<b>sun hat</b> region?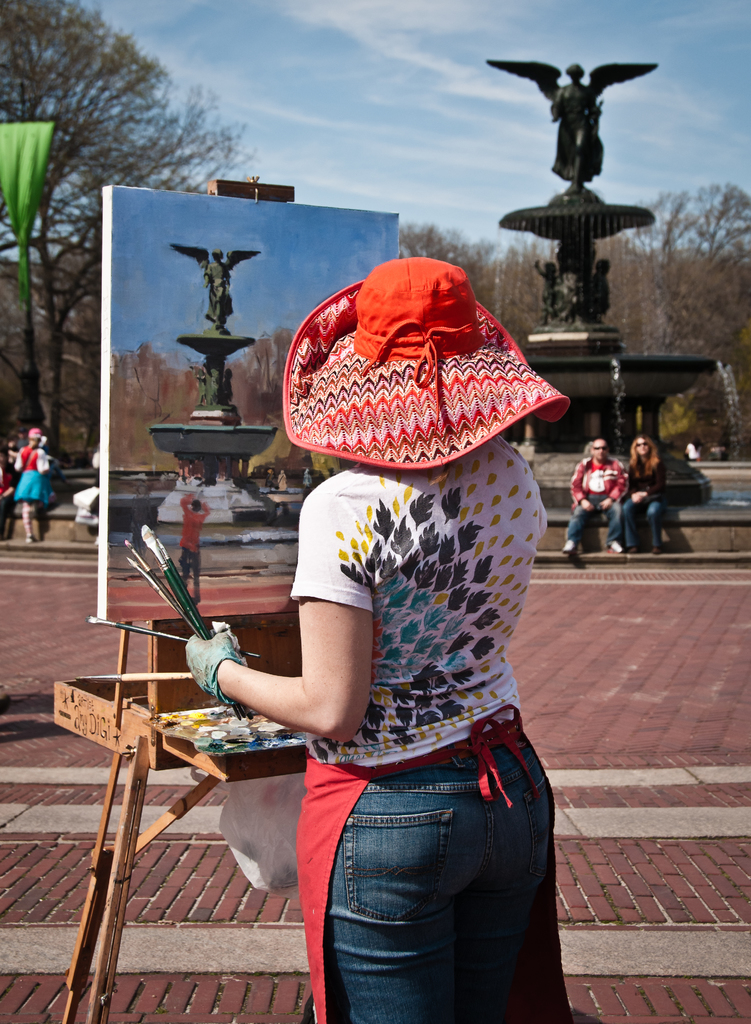
[22, 424, 46, 442]
